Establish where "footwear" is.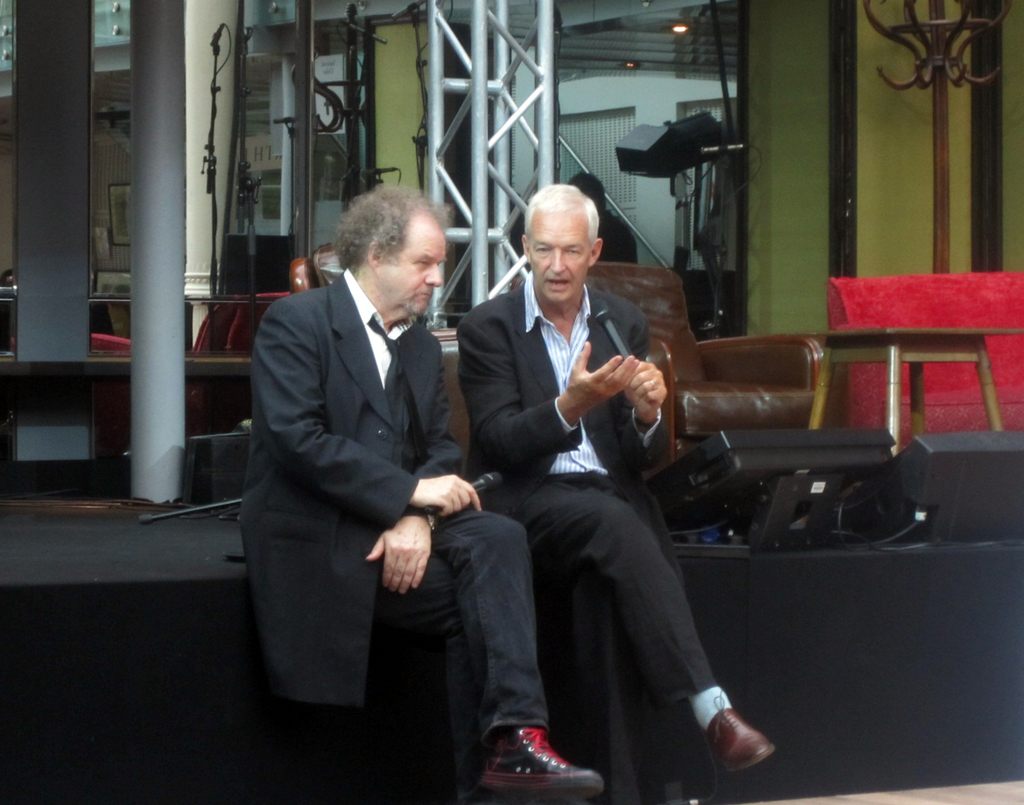
Established at 475/708/576/789.
